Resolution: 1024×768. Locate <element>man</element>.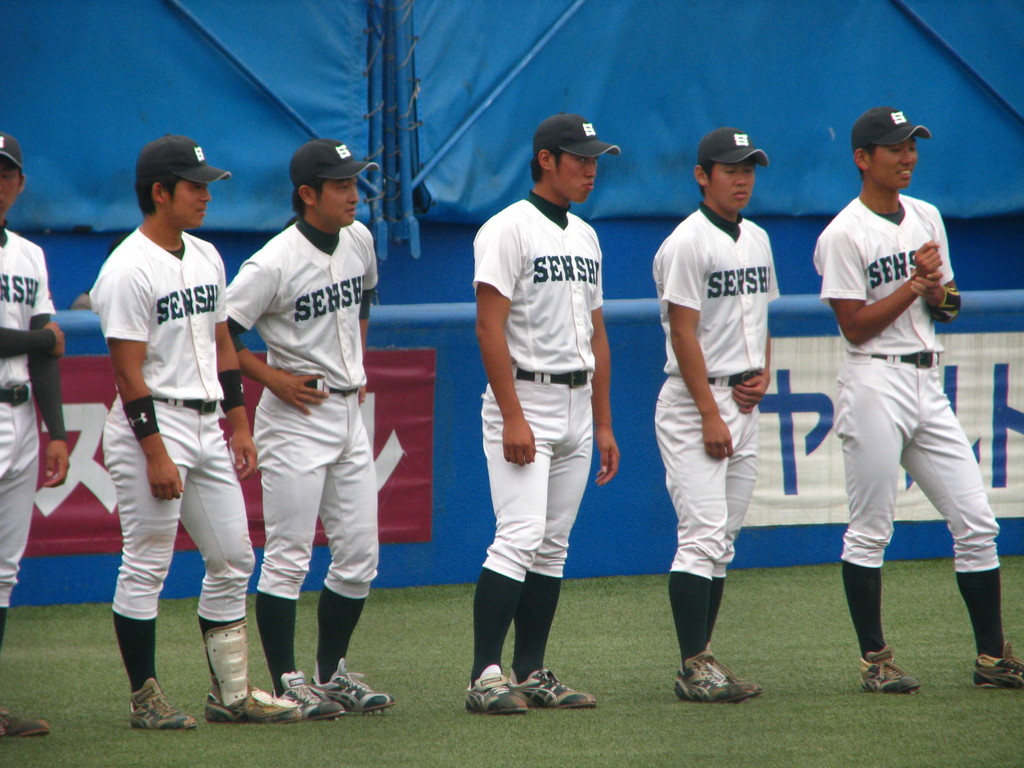
[x1=220, y1=138, x2=382, y2=720].
